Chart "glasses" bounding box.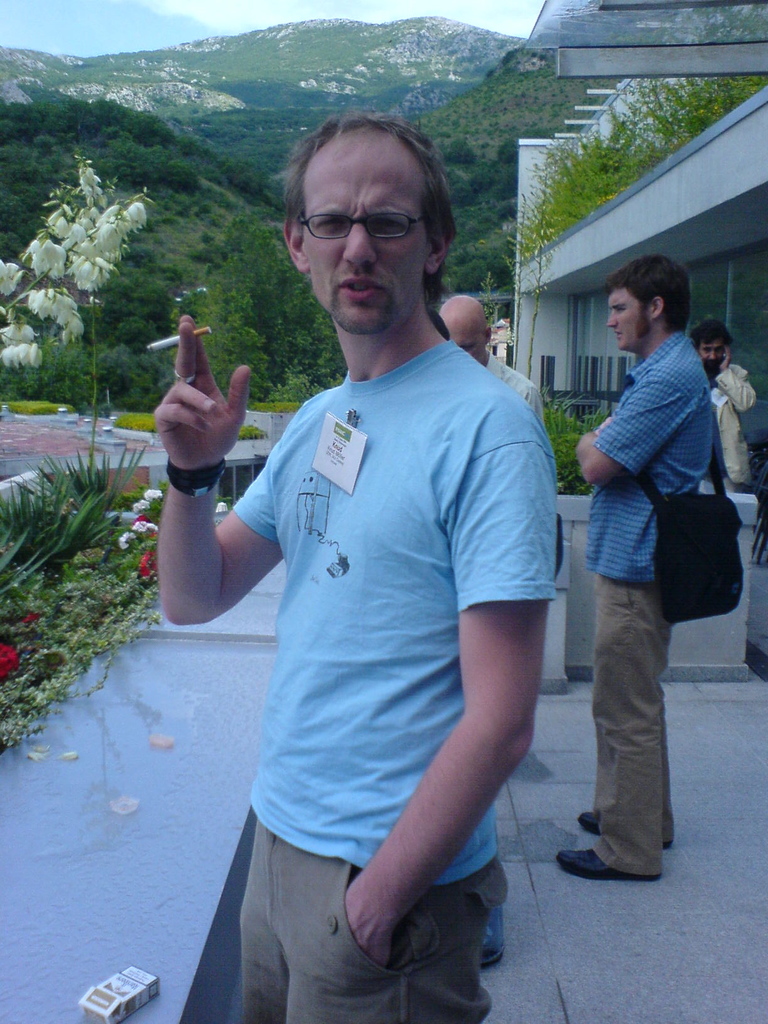
Charted: (297, 207, 424, 241).
